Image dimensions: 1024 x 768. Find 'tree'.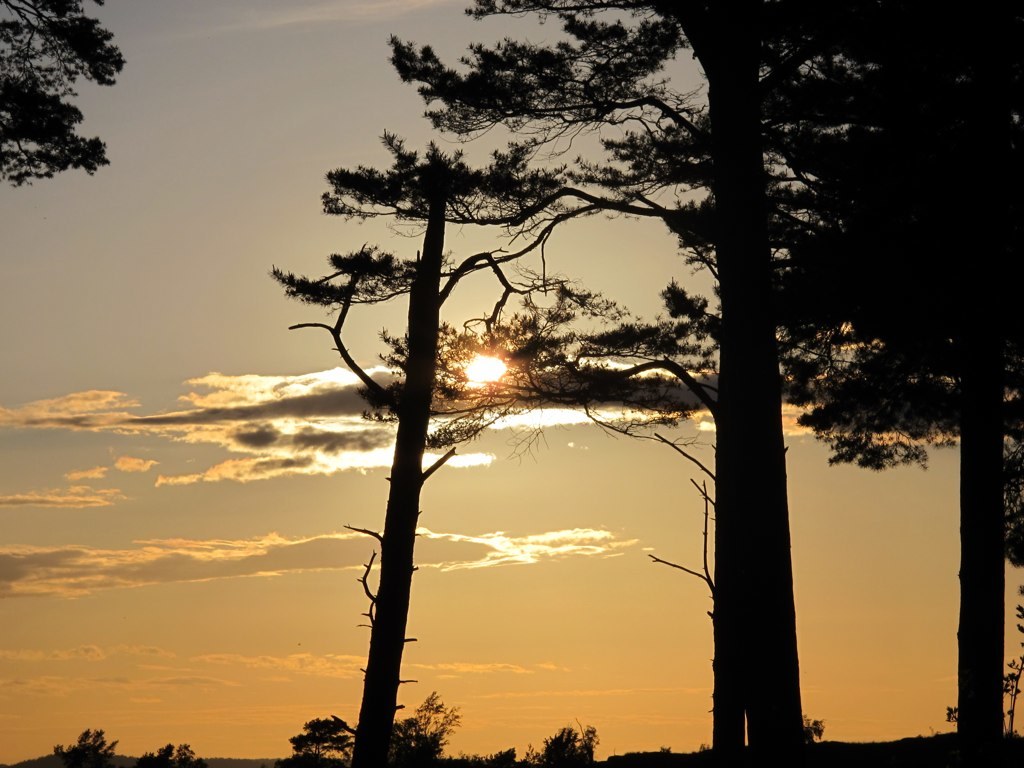
l=505, t=4, r=937, b=761.
